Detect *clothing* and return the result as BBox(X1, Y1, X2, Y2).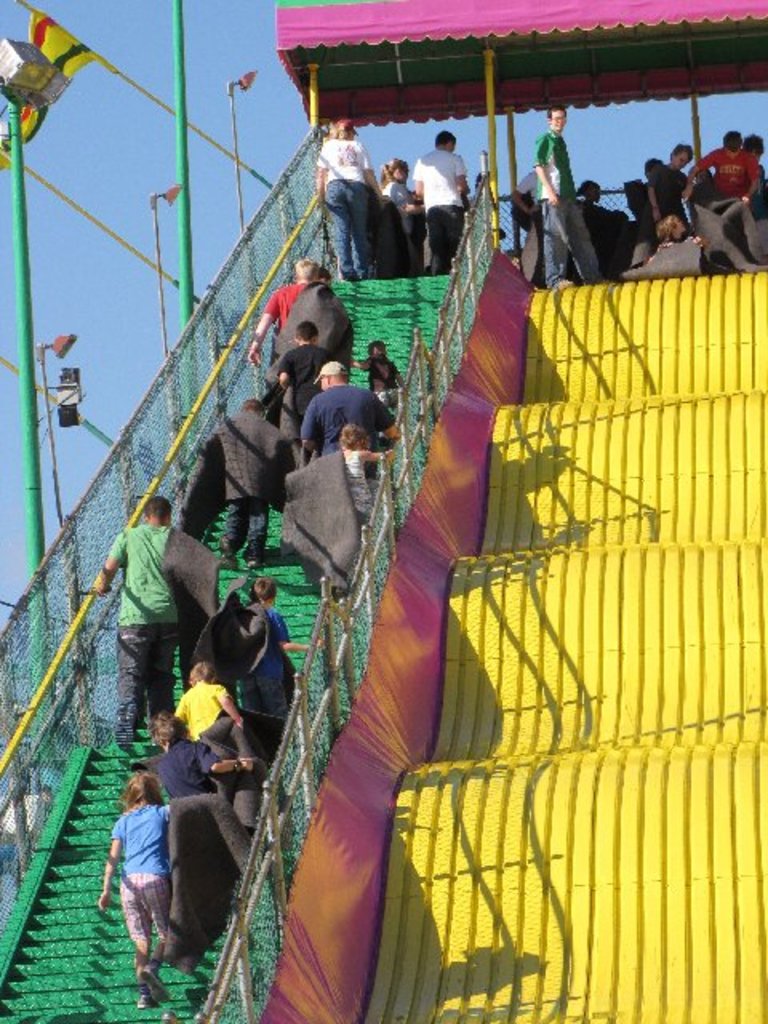
BBox(373, 173, 424, 277).
